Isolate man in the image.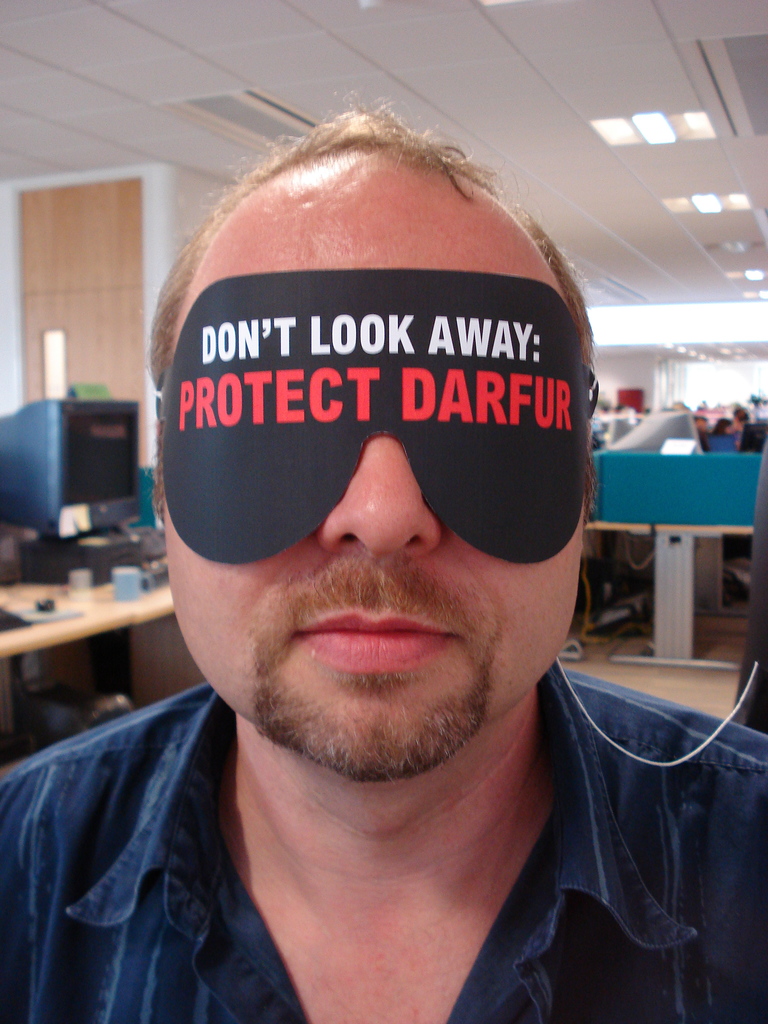
Isolated region: l=0, t=109, r=767, b=1023.
